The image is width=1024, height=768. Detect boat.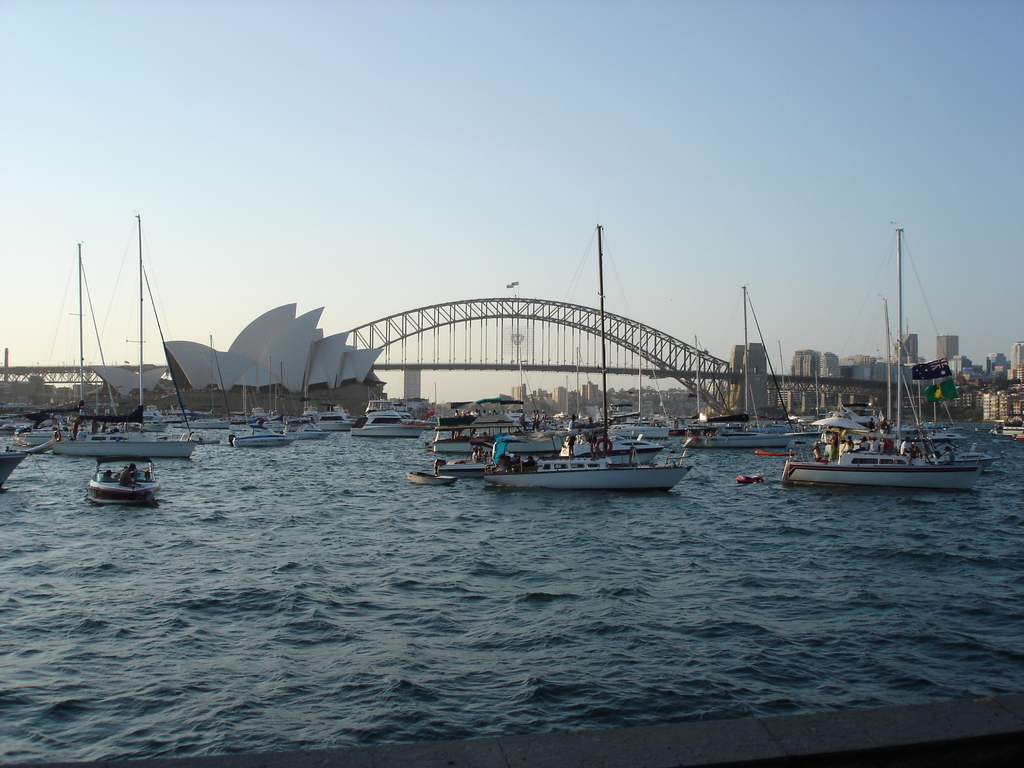
Detection: box(0, 445, 28, 486).
